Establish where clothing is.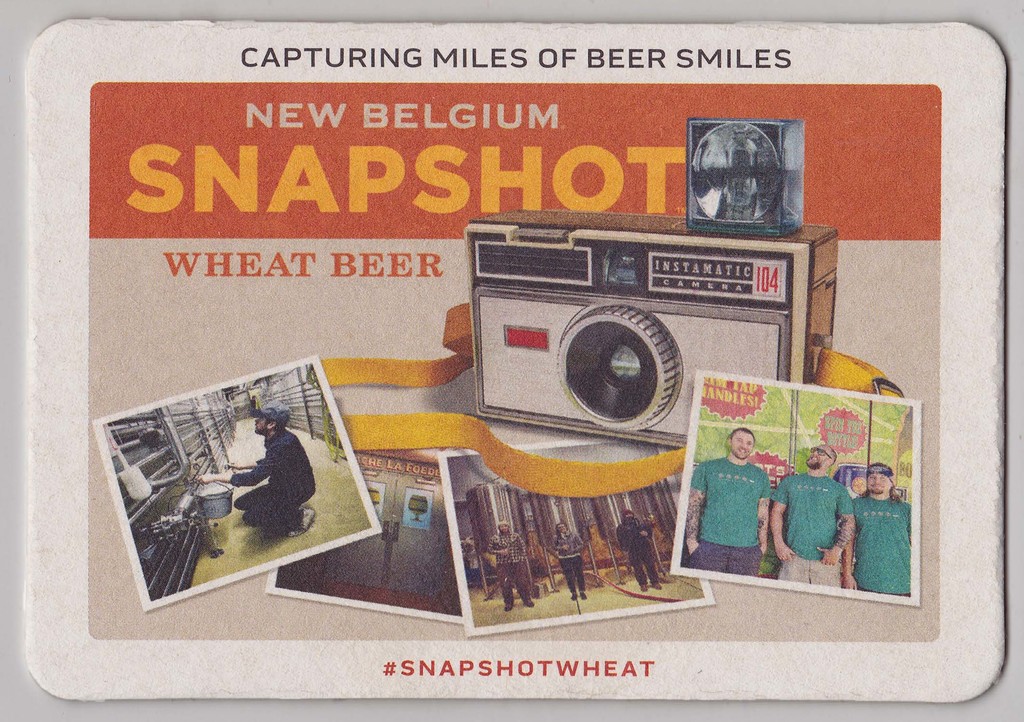
Established at 691/451/764/577.
